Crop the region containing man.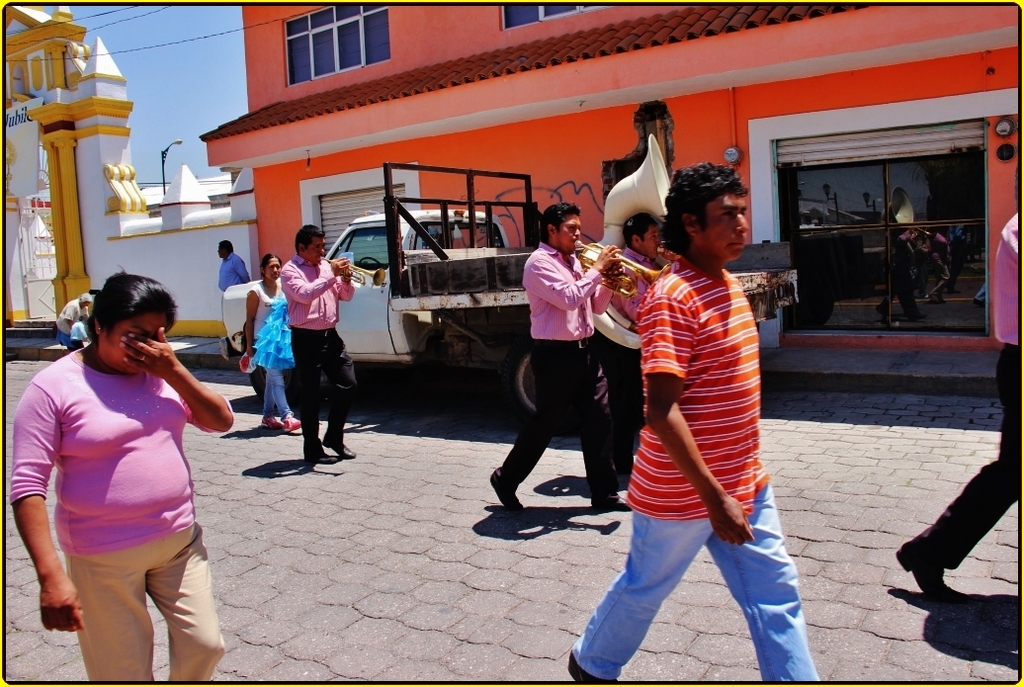
Crop region: x1=601, y1=208, x2=671, y2=467.
